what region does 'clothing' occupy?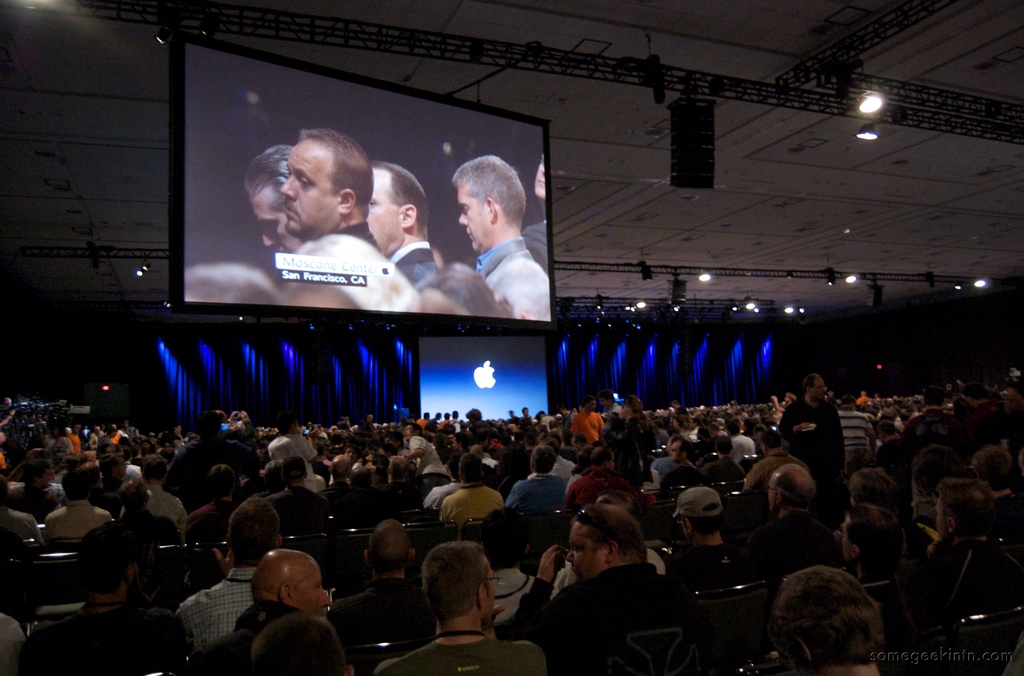
left=830, top=408, right=875, bottom=467.
